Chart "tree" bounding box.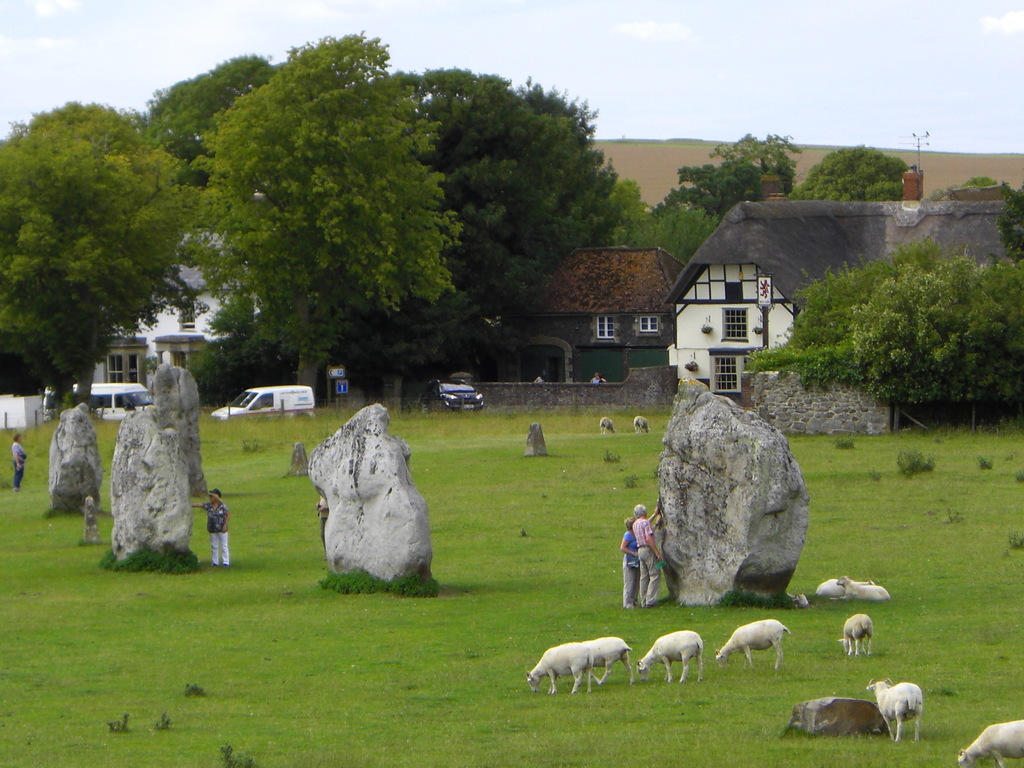
Charted: x1=653, y1=132, x2=803, y2=220.
